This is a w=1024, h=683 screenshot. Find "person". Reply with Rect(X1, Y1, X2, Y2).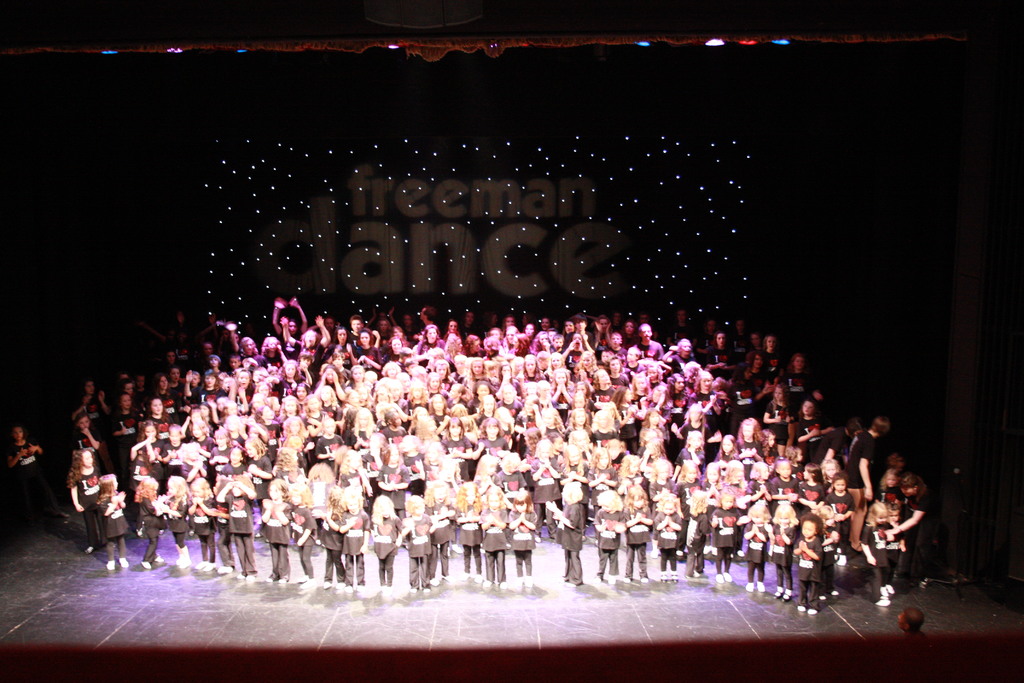
Rect(60, 413, 125, 579).
